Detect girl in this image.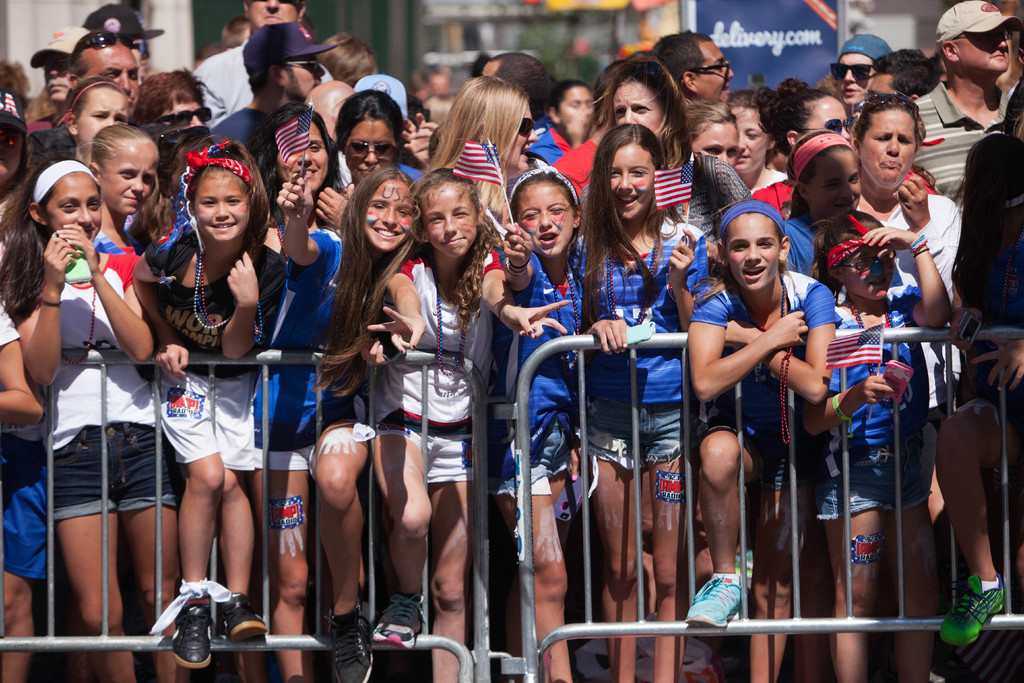
Detection: pyautogui.locateOnScreen(276, 163, 414, 682).
